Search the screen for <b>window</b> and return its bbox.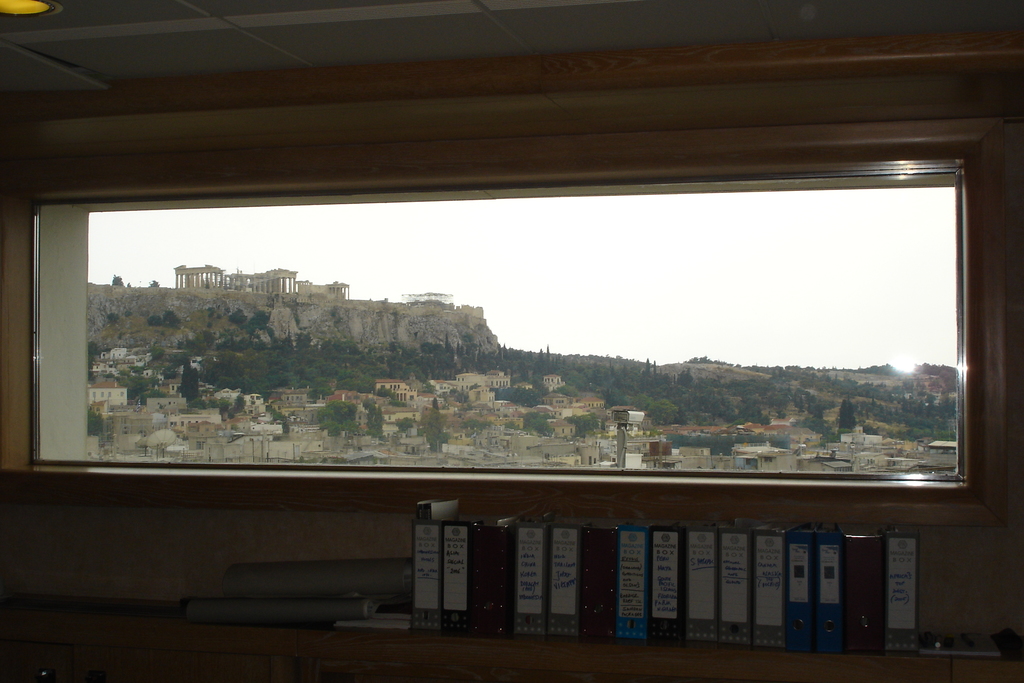
Found: 176, 210, 975, 569.
